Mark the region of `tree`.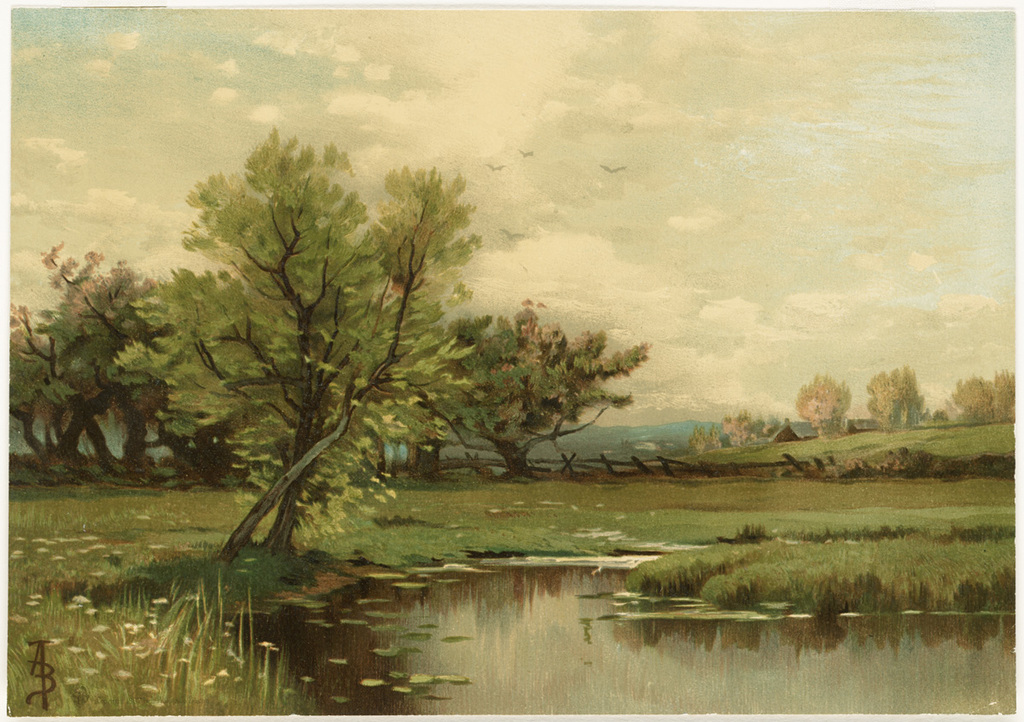
Region: <region>118, 143, 484, 542</region>.
